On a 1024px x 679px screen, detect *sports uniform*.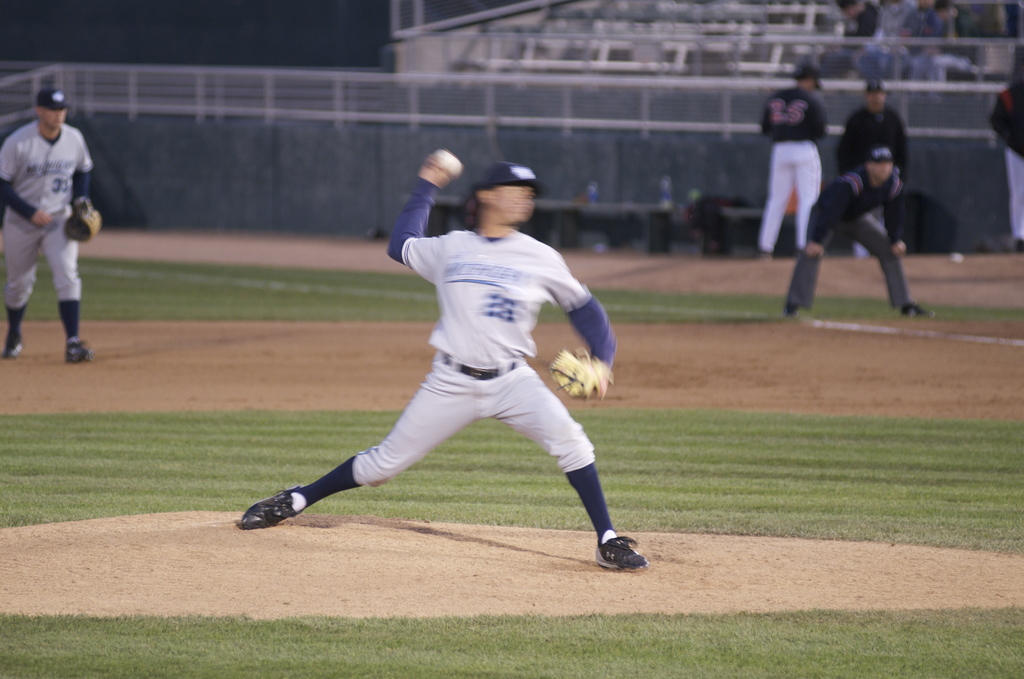
763/85/834/246.
